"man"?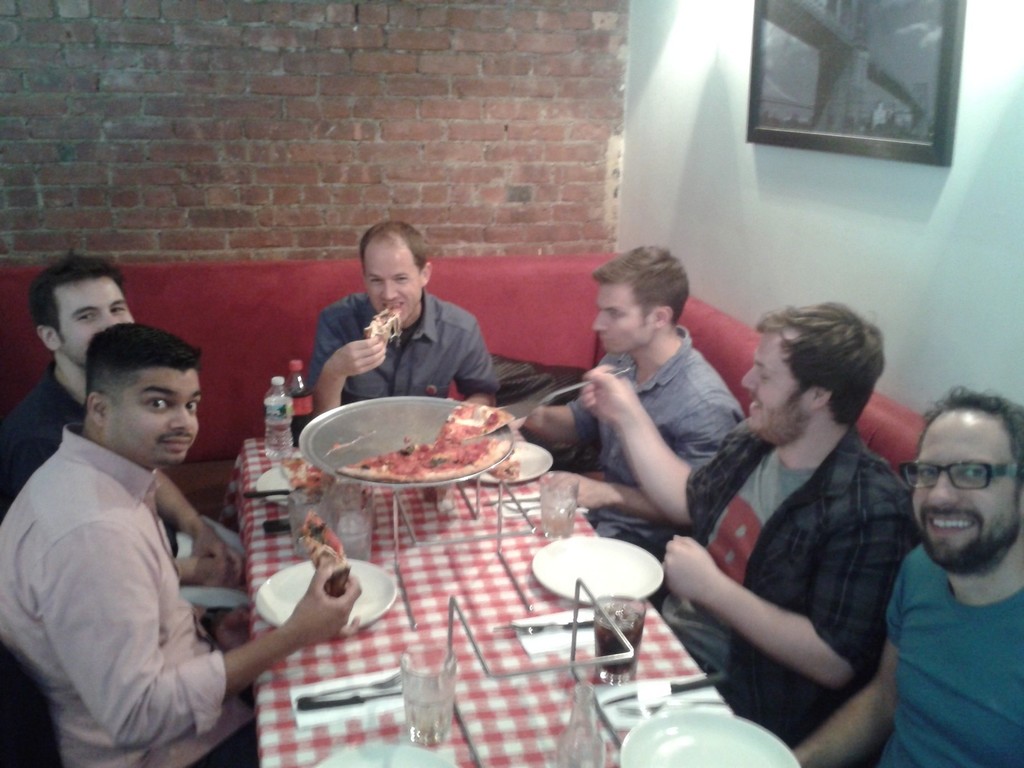
rect(308, 217, 493, 436)
